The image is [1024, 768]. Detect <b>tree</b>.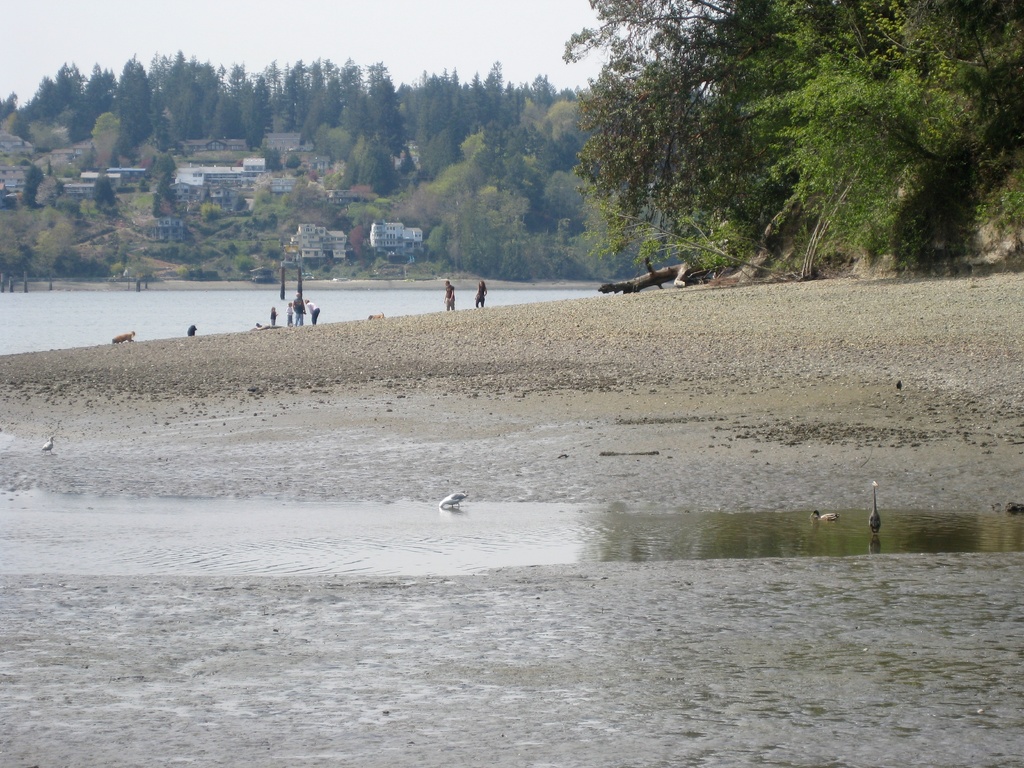
Detection: <box>29,125,63,156</box>.
